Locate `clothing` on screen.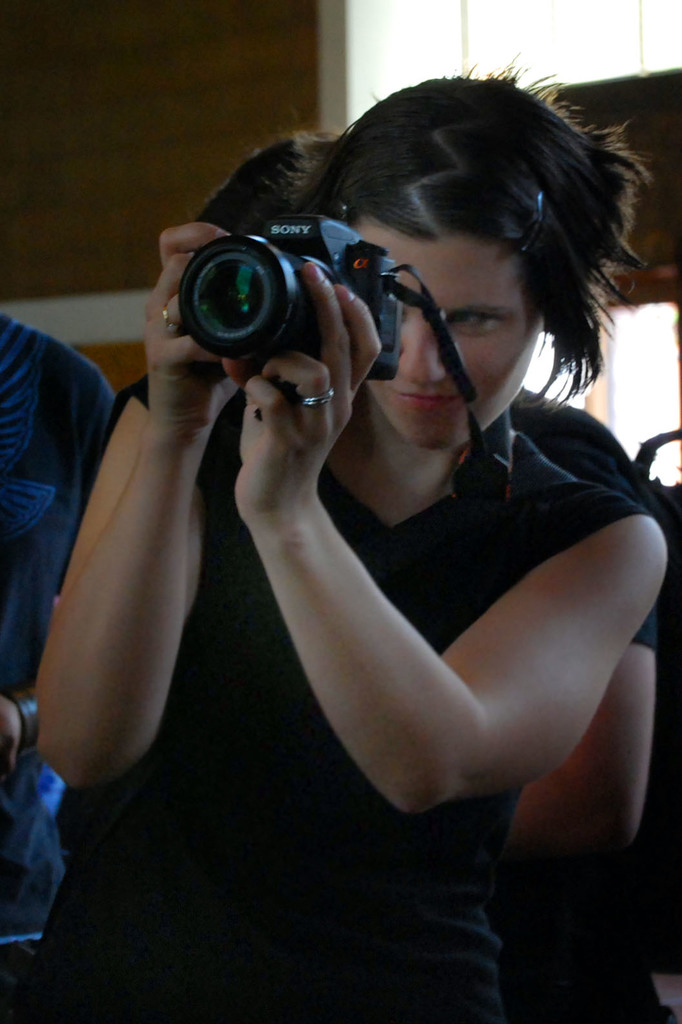
On screen at Rect(0, 312, 117, 1023).
